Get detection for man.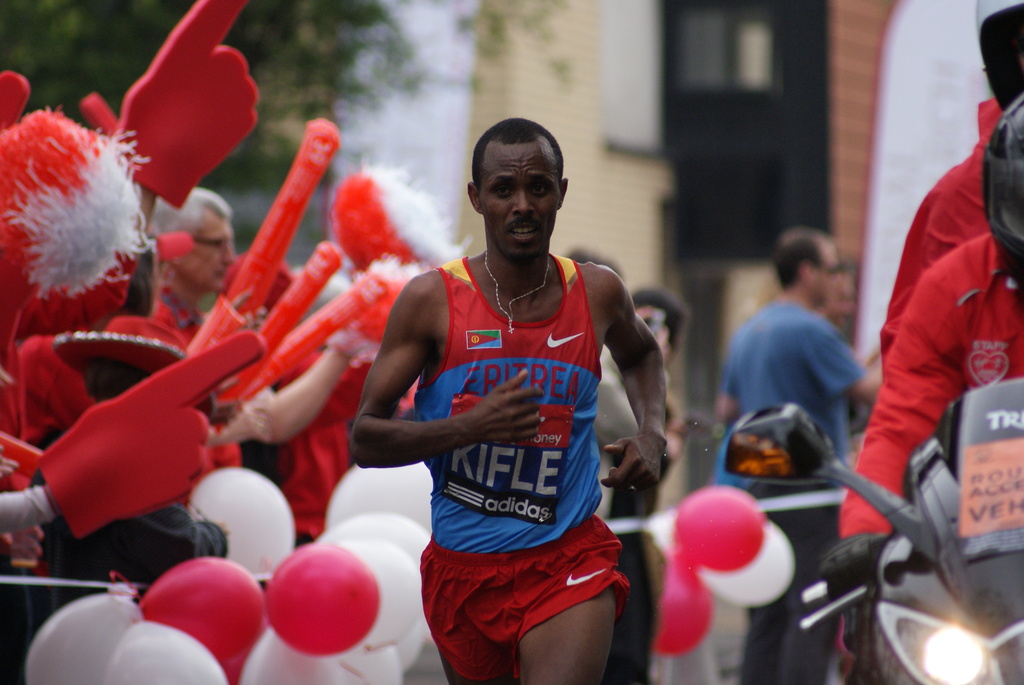
Detection: 724,226,884,683.
